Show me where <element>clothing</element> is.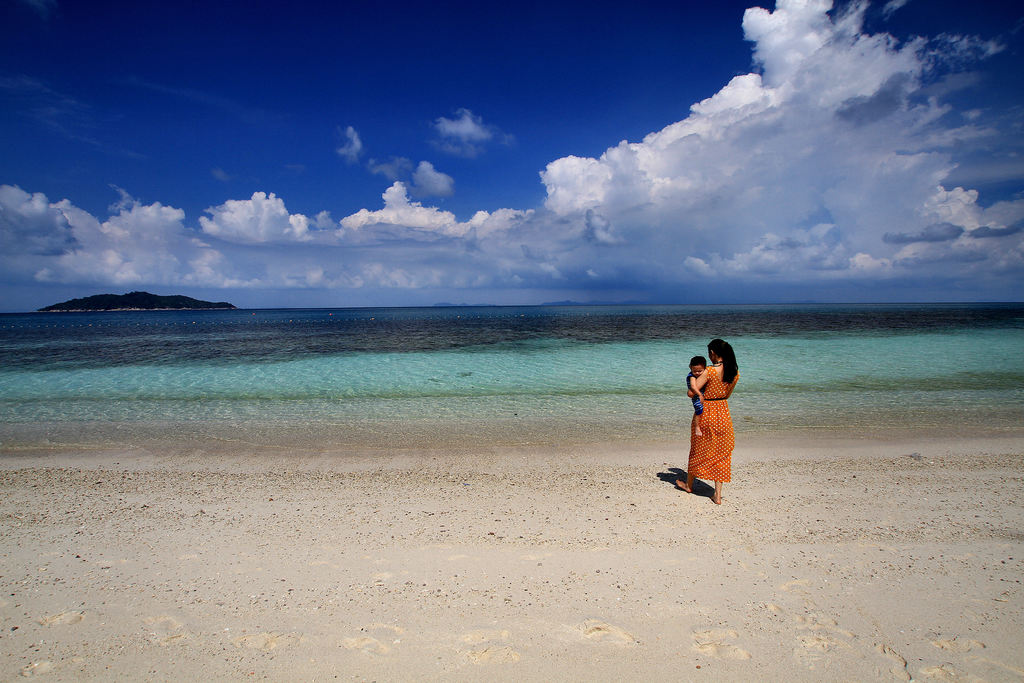
<element>clothing</element> is at box(677, 359, 751, 490).
